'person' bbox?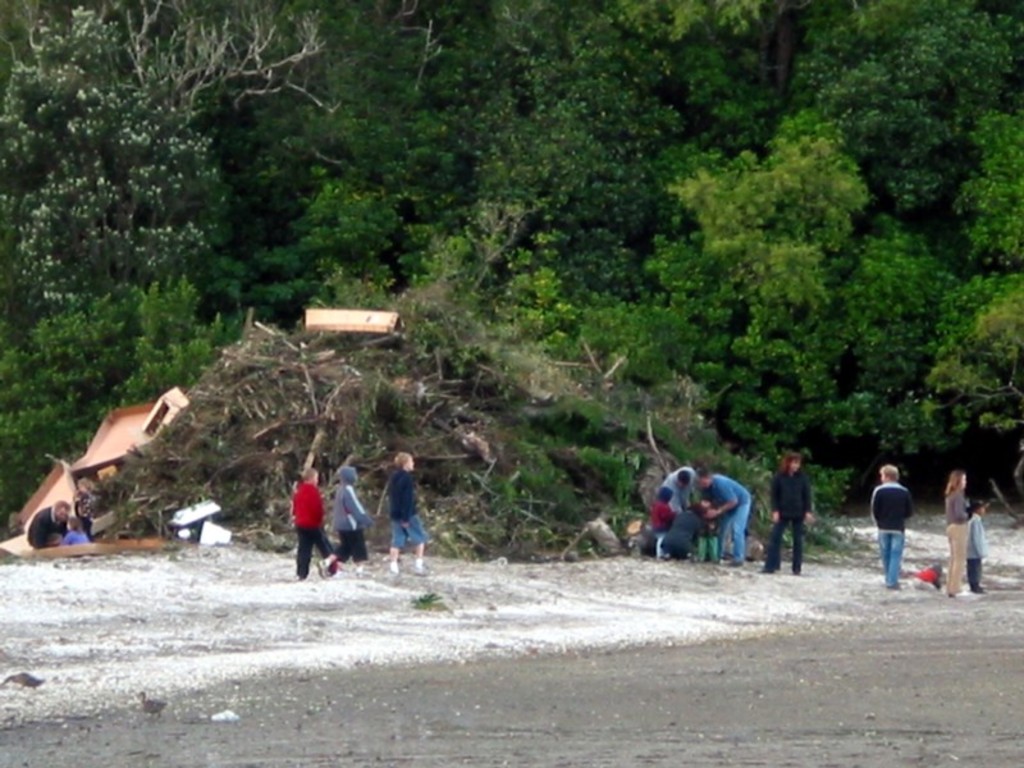
764:458:817:575
